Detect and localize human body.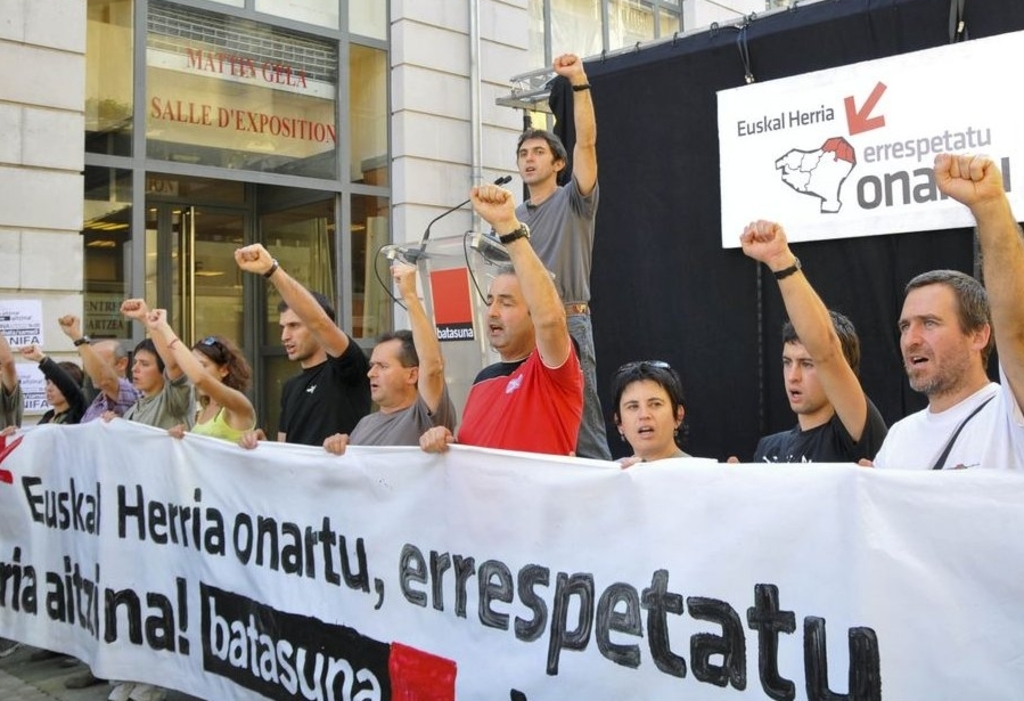
Localized at select_region(334, 248, 461, 457).
